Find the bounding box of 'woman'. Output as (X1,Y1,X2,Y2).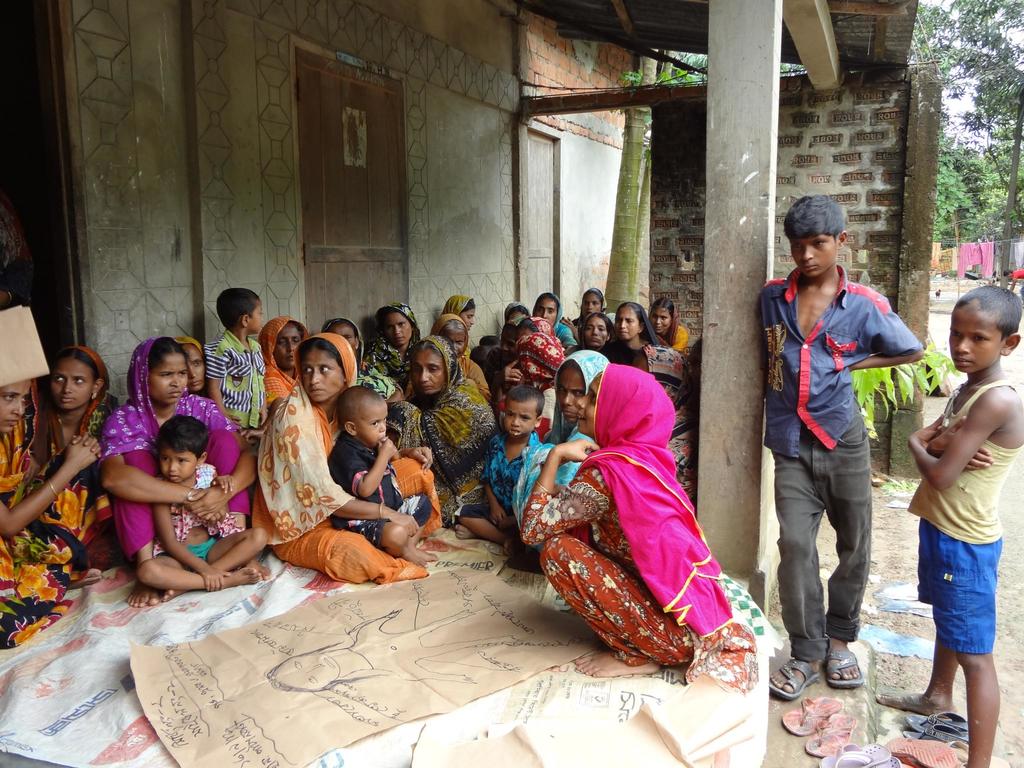
(0,374,113,650).
